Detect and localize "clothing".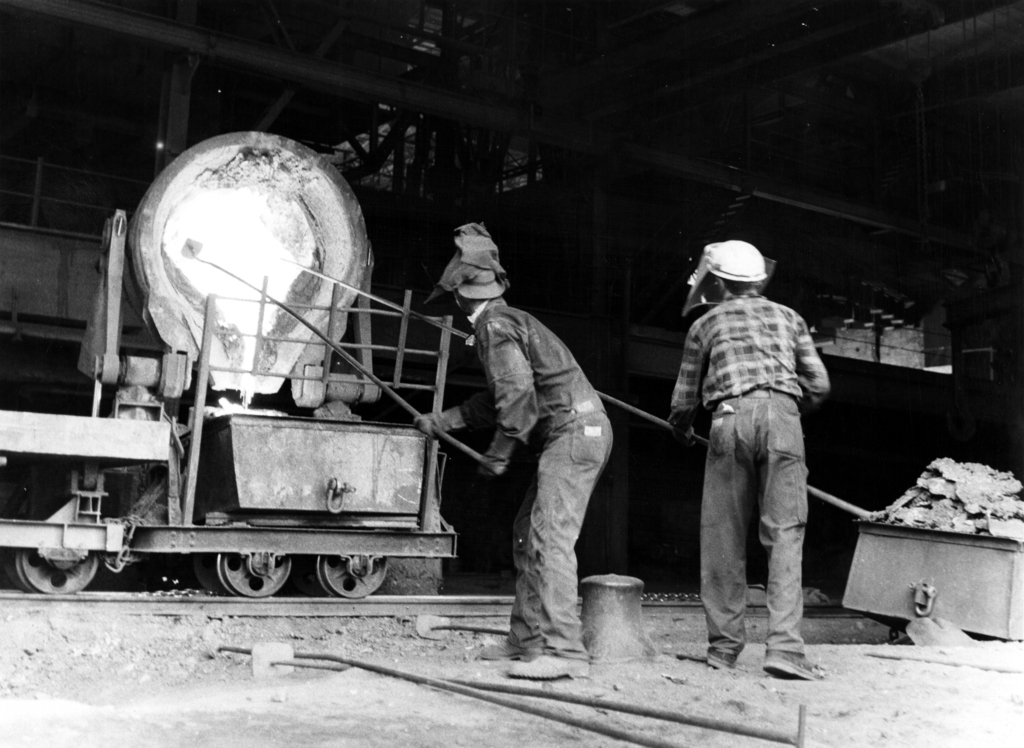
Localized at {"left": 666, "top": 224, "right": 842, "bottom": 672}.
